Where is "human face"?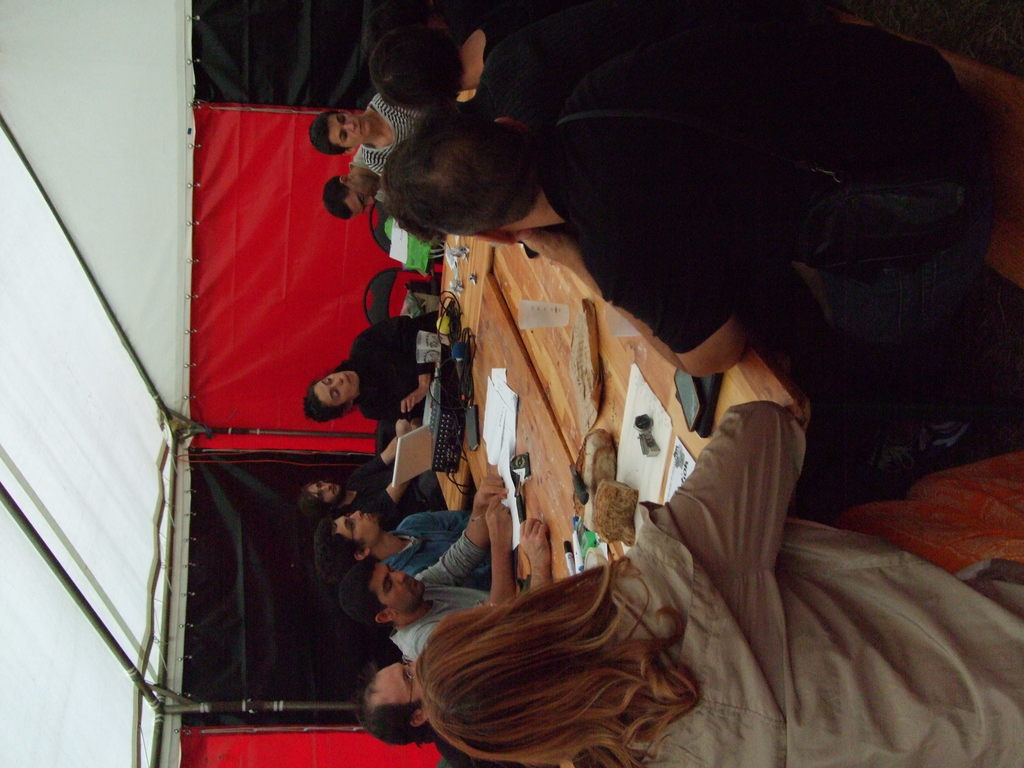
313/373/361/406.
